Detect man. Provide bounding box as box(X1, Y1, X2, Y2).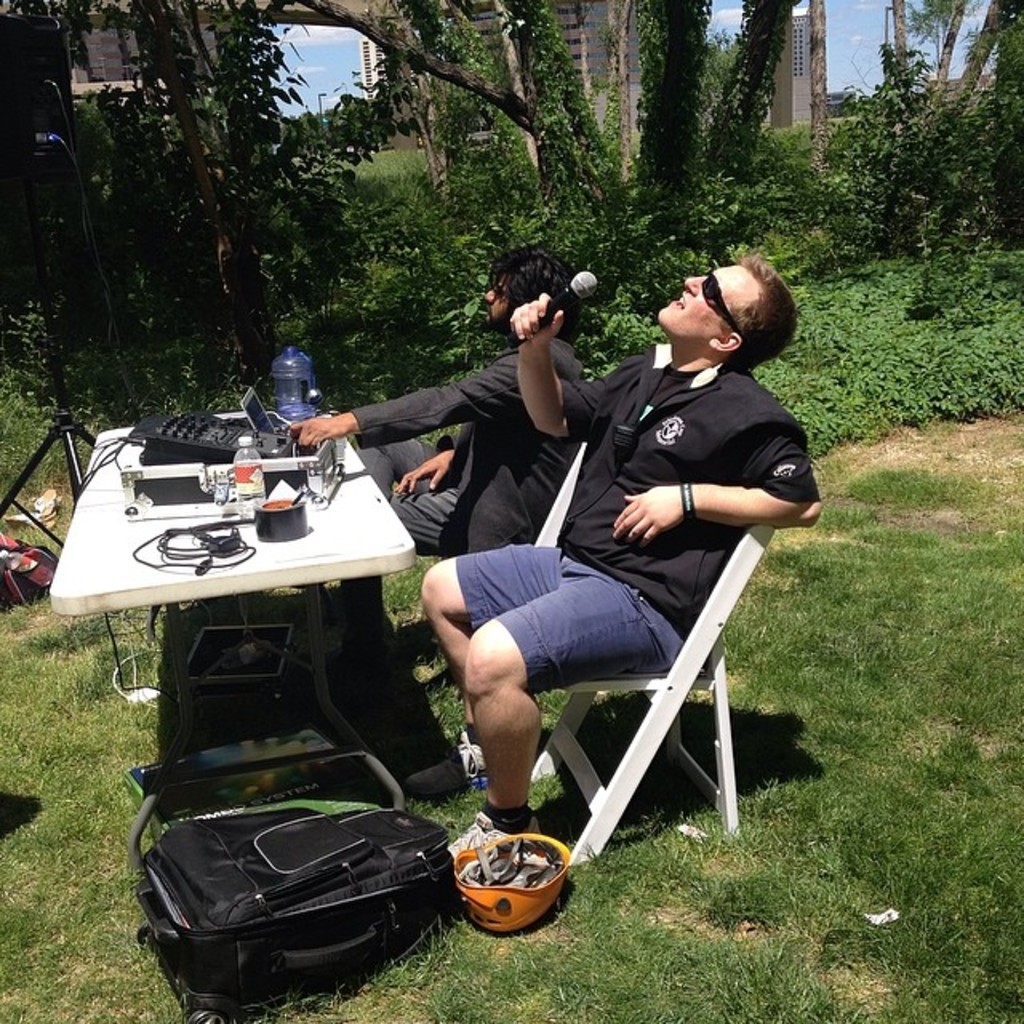
box(285, 245, 584, 602).
